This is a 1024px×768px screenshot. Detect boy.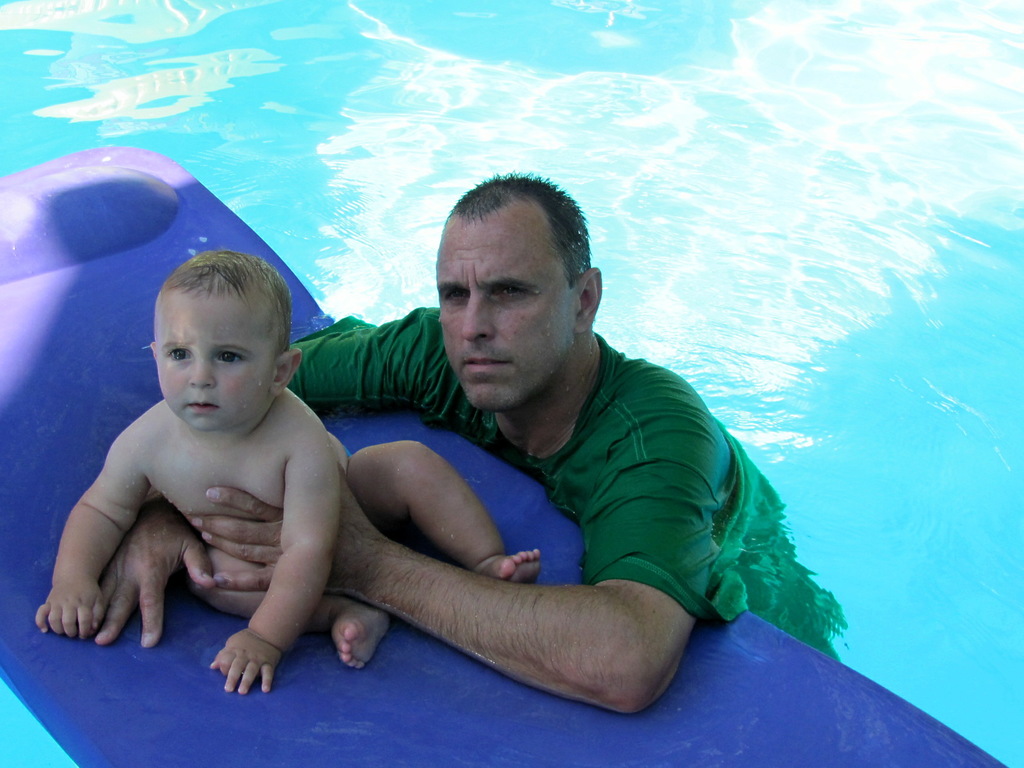
[left=42, top=258, right=482, bottom=705].
